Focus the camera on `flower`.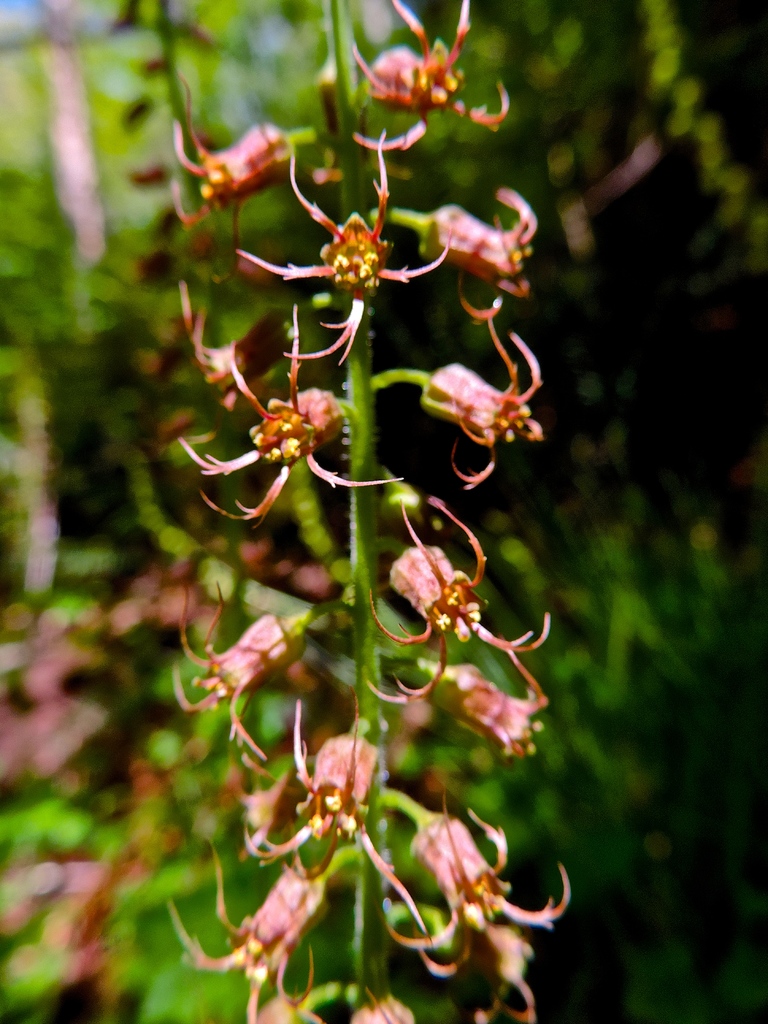
Focus region: box(412, 182, 540, 324).
